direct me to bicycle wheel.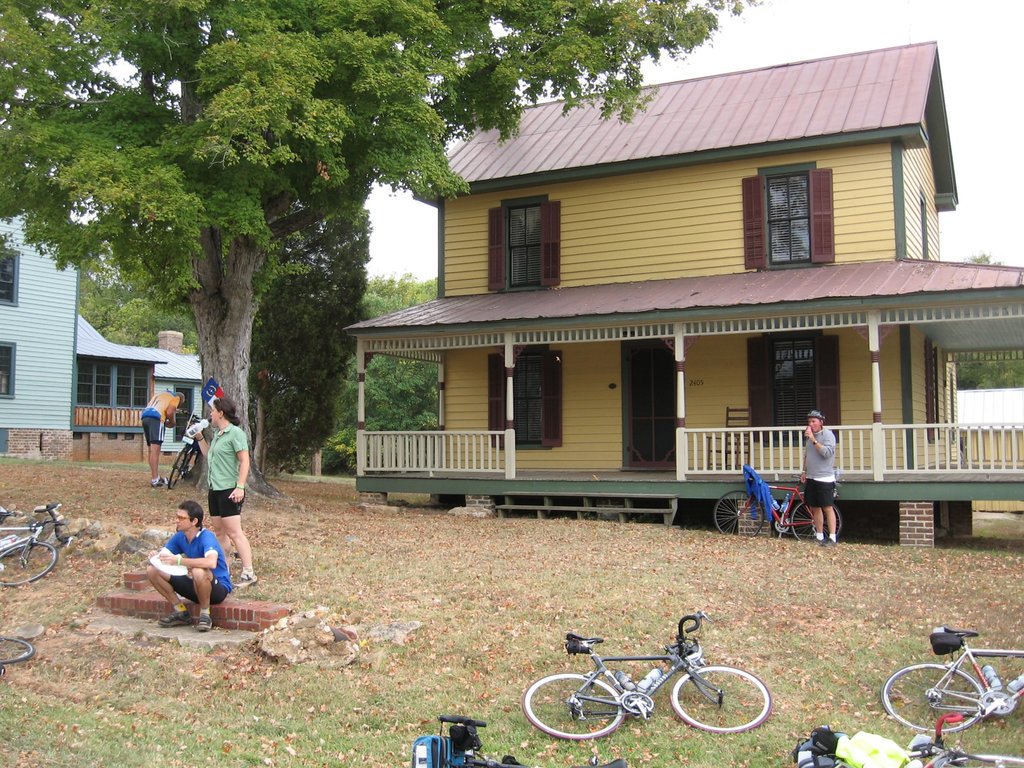
Direction: bbox=(714, 490, 763, 540).
